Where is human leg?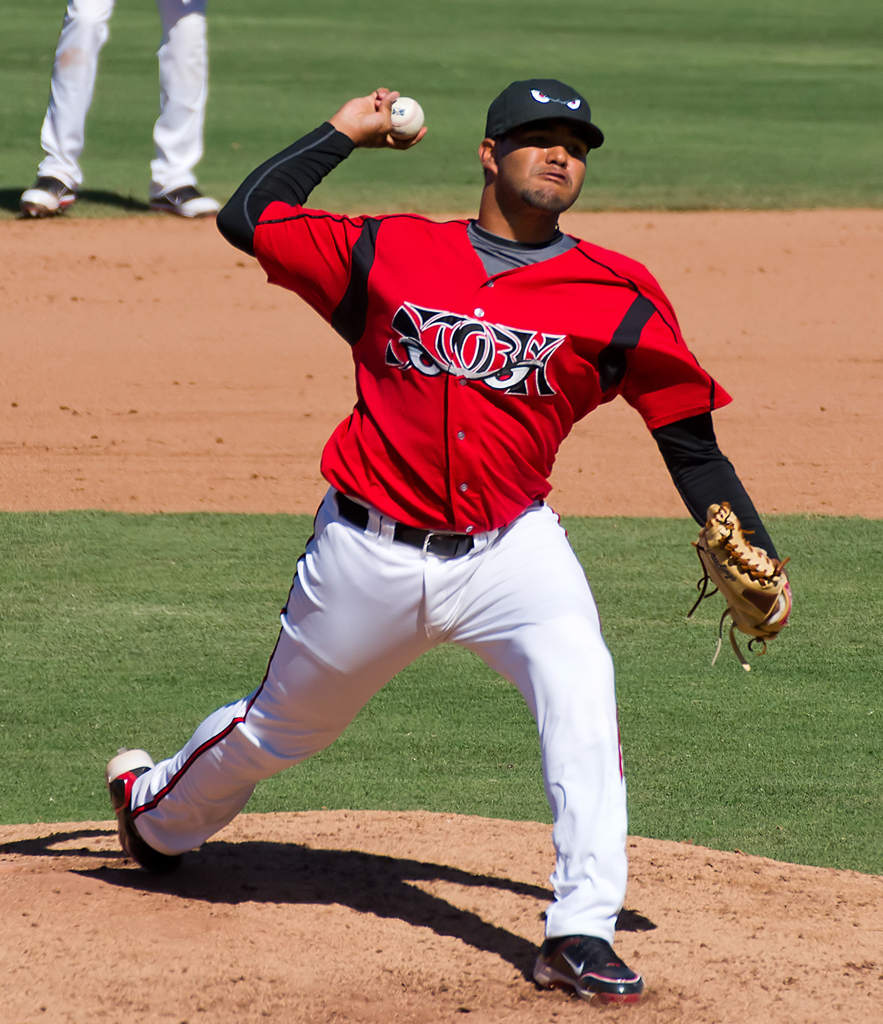
l=145, t=0, r=218, b=218.
